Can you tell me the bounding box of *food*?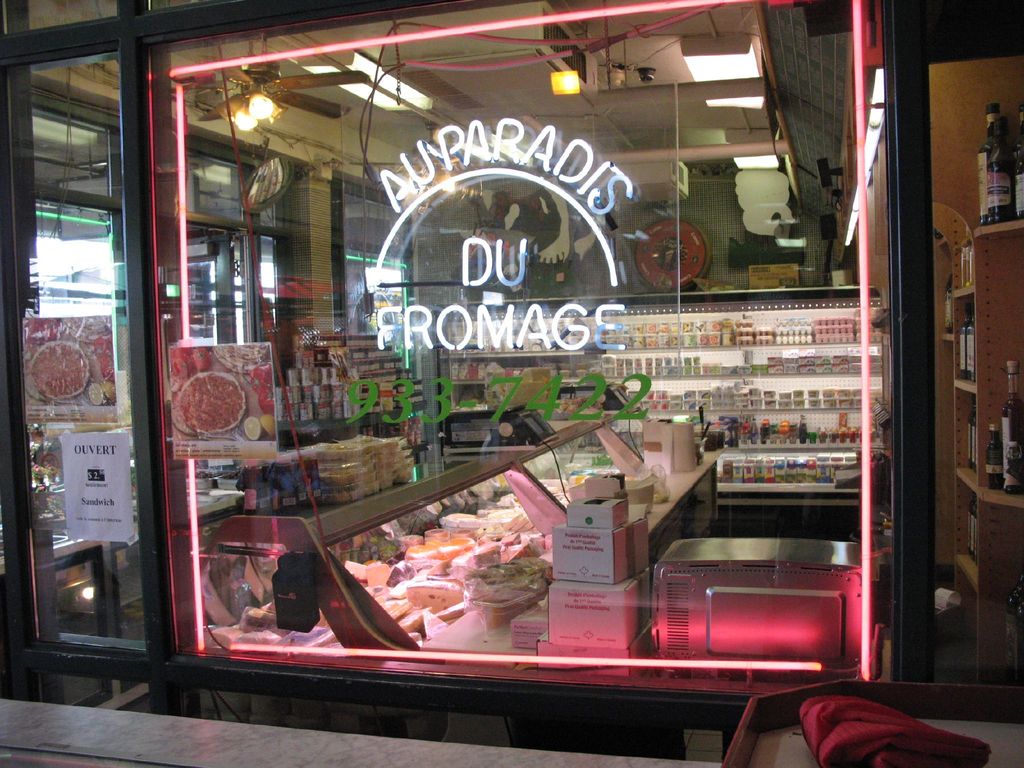
x1=214, y1=342, x2=269, y2=371.
